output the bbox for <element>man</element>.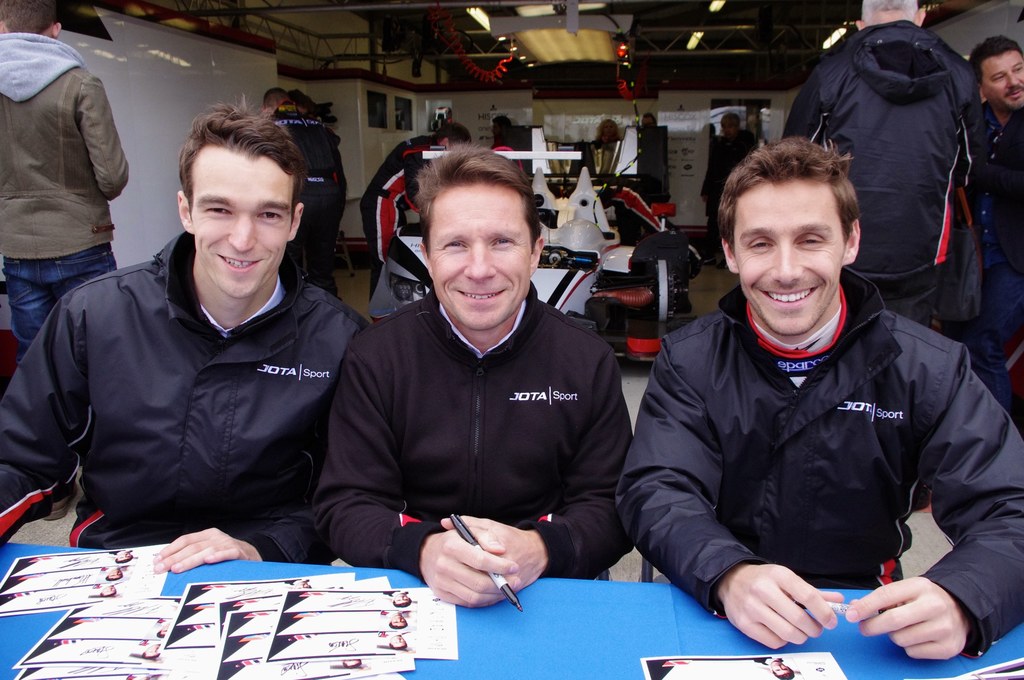
rect(307, 143, 637, 610).
